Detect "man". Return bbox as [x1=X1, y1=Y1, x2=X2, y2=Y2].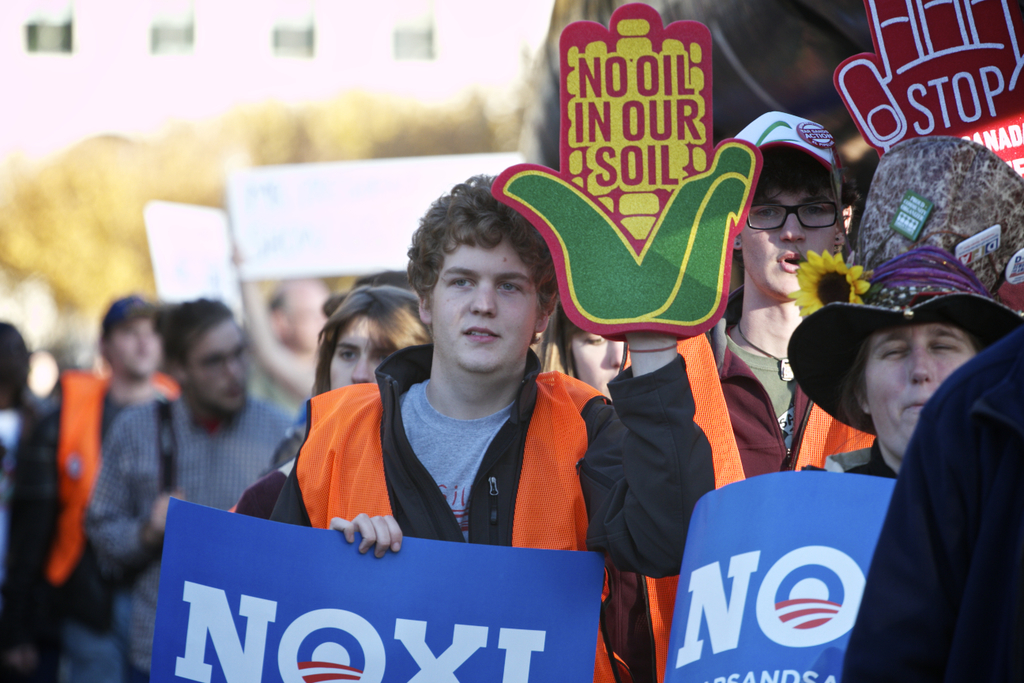
[x1=800, y1=130, x2=1023, y2=475].
